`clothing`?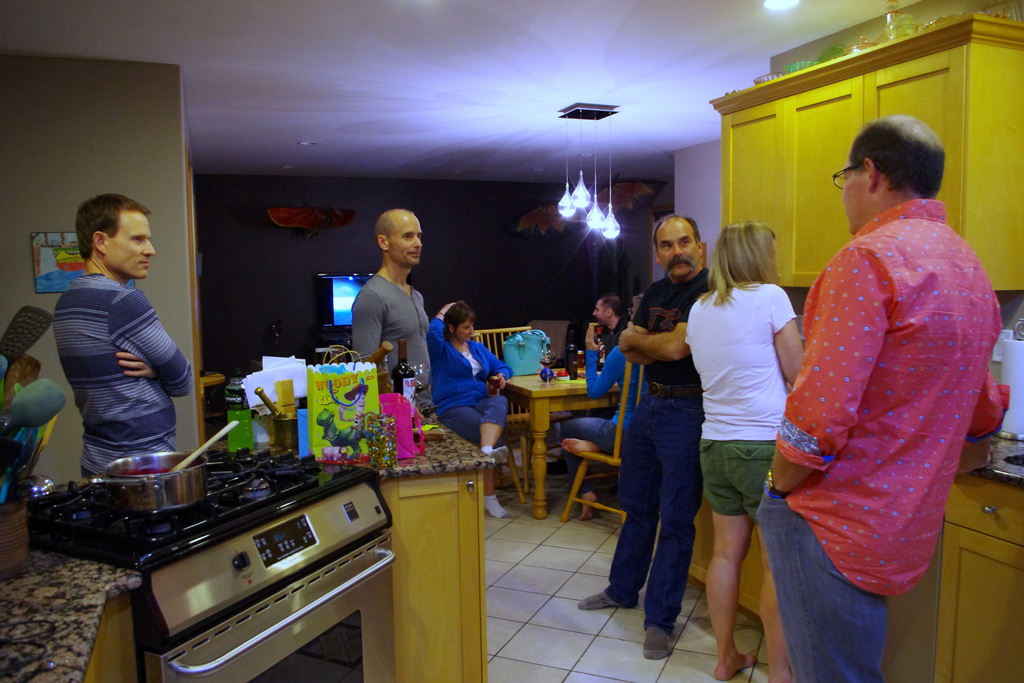
(428,306,515,456)
